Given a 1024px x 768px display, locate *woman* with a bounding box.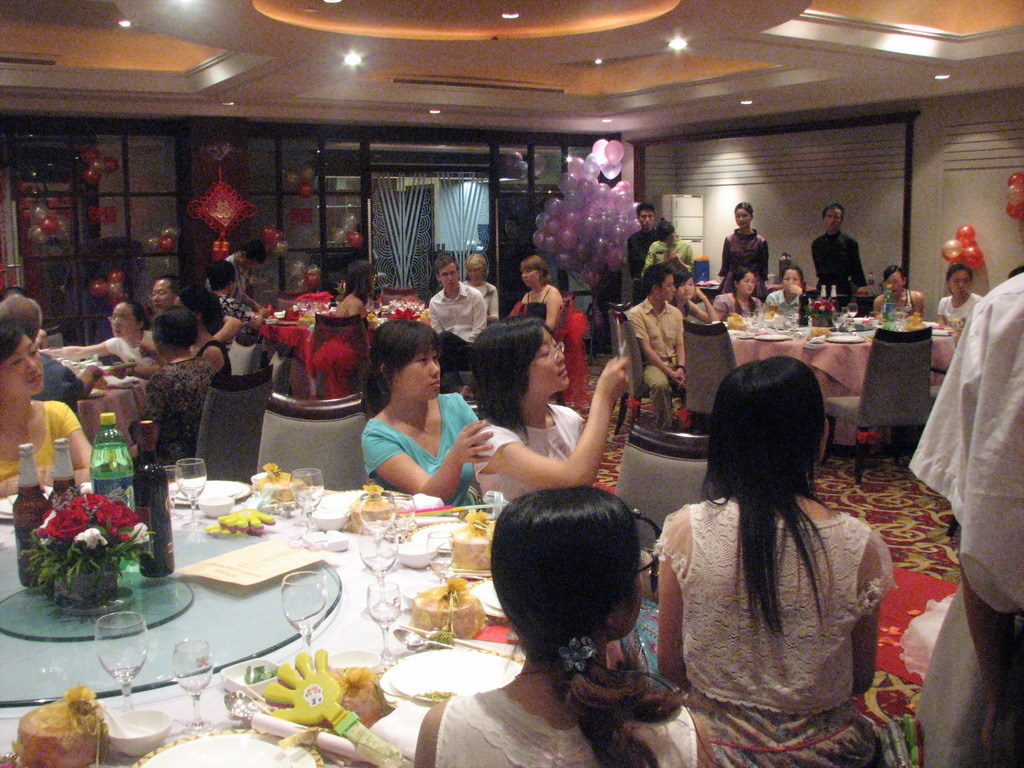
Located: bbox=(34, 297, 159, 367).
